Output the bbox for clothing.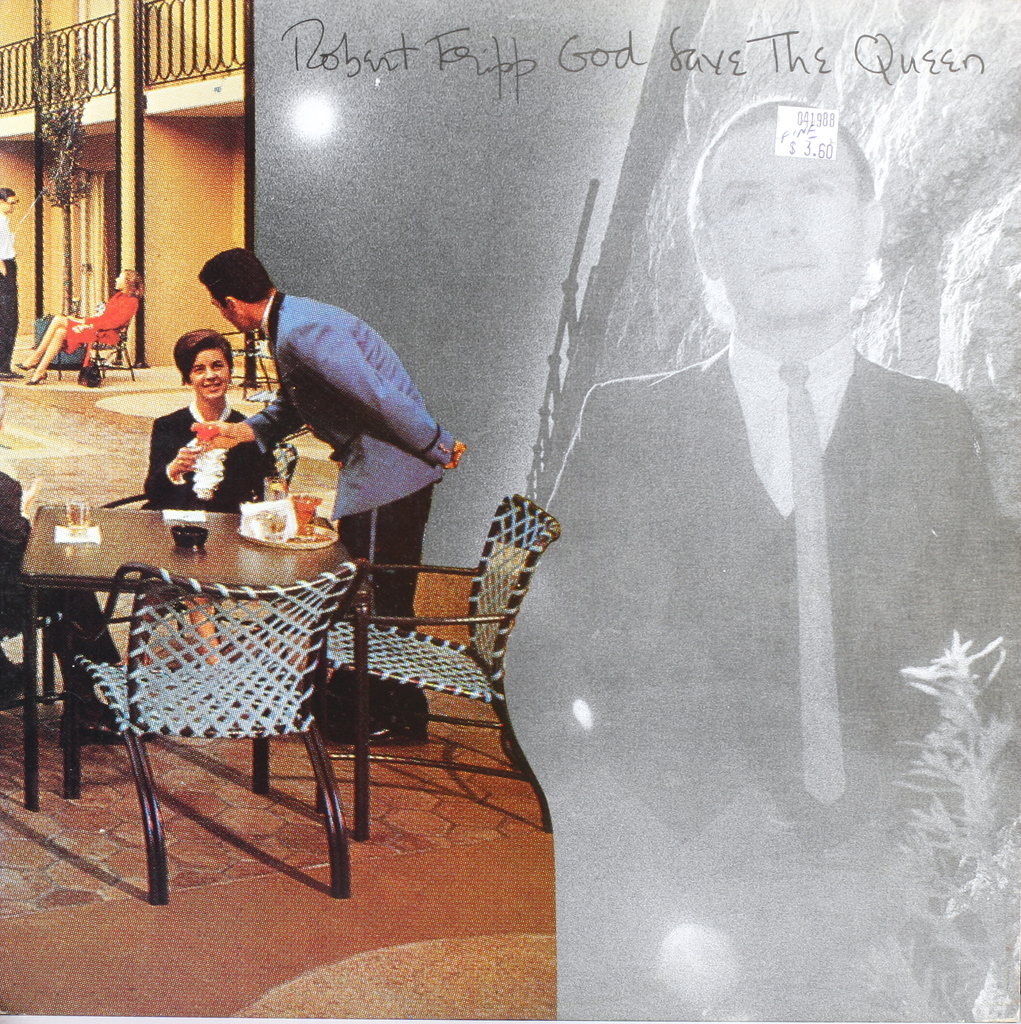
region(243, 293, 446, 715).
